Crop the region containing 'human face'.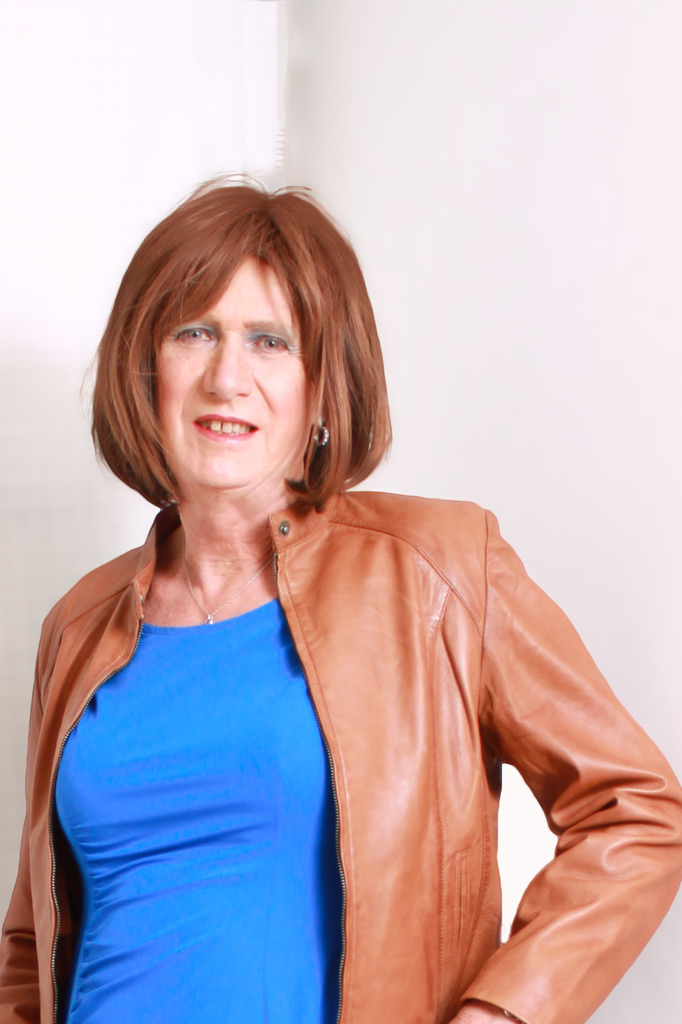
Crop region: {"left": 153, "top": 248, "right": 312, "bottom": 491}.
